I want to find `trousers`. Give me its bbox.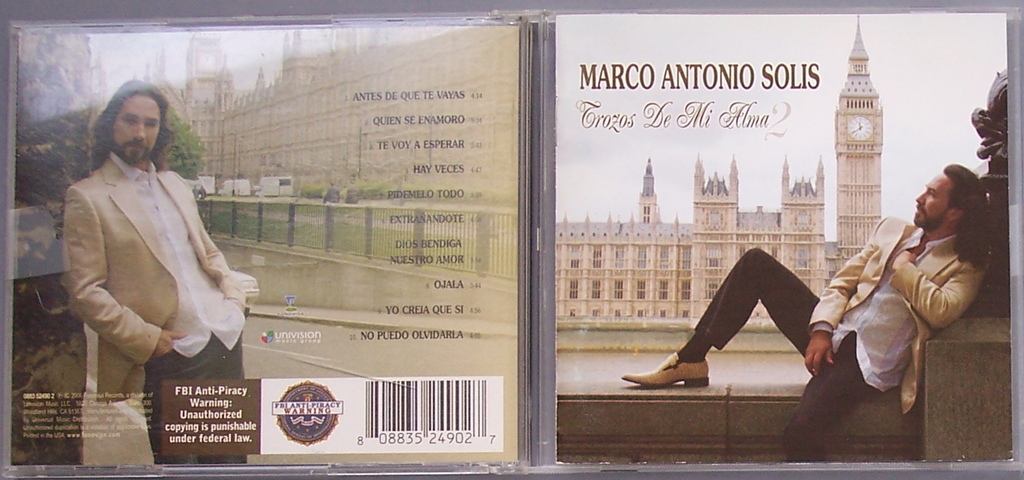
(689, 245, 878, 456).
